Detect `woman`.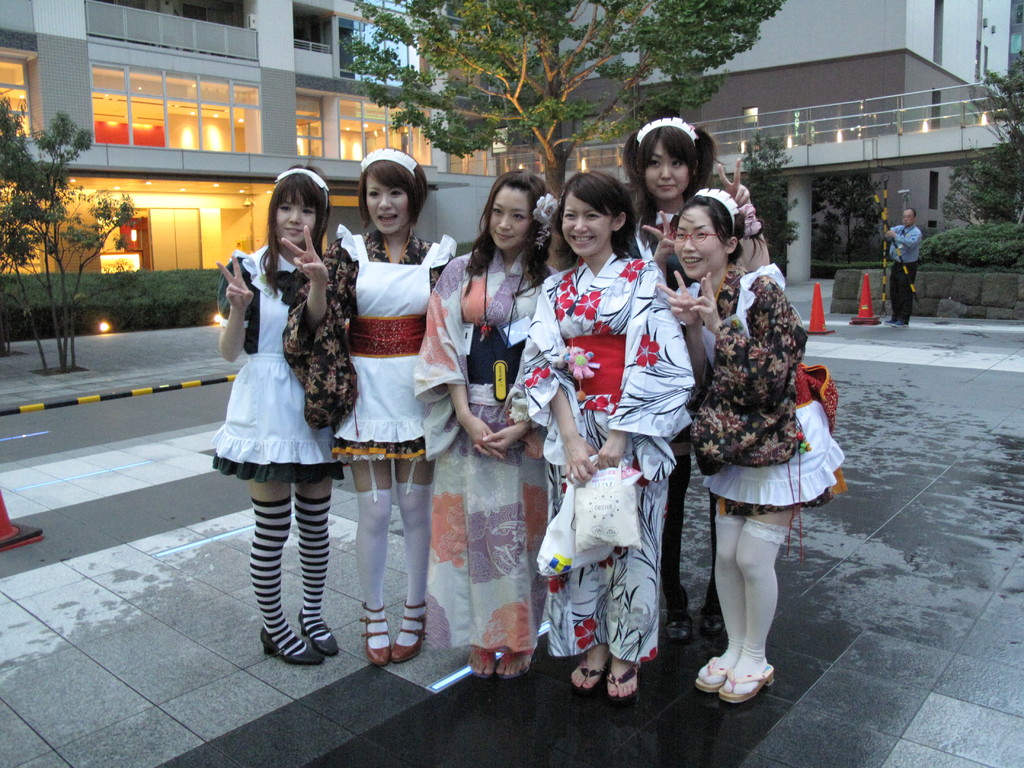
Detected at detection(410, 168, 552, 683).
